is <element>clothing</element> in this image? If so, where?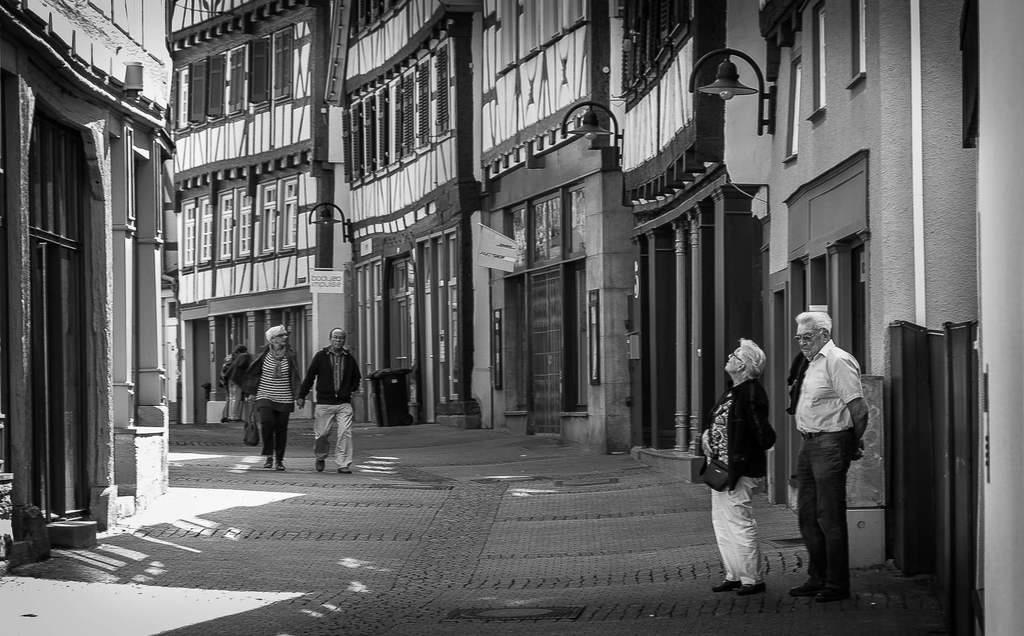
Yes, at box(243, 344, 303, 459).
